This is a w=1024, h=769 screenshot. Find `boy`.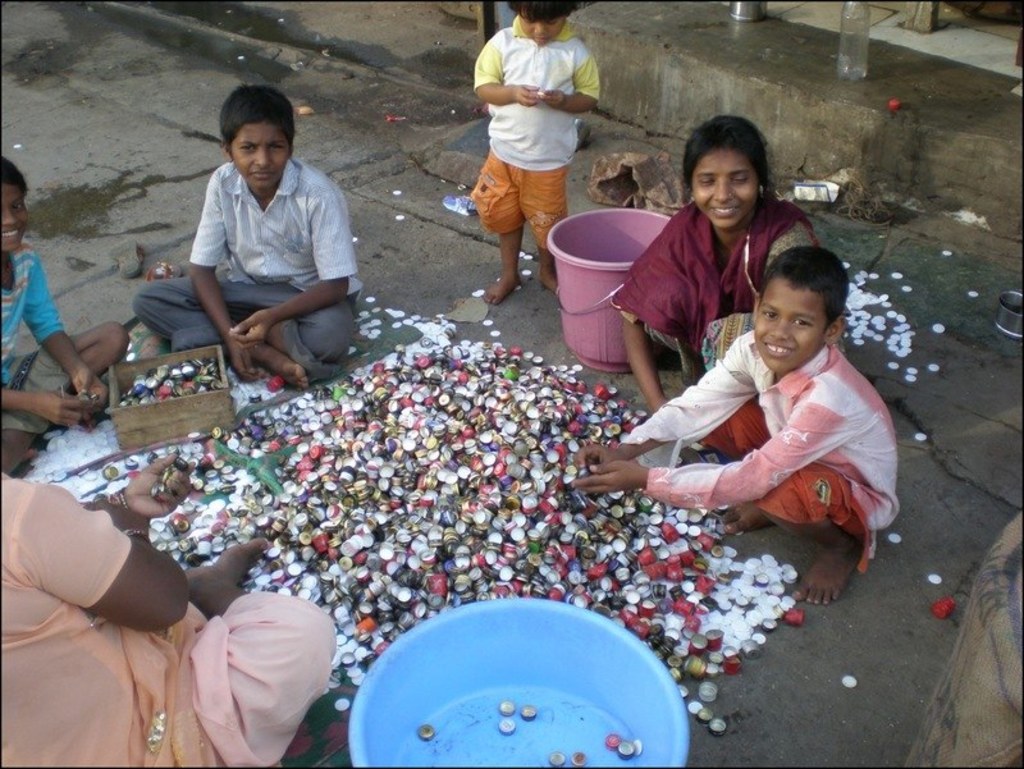
Bounding box: left=471, top=0, right=602, bottom=301.
